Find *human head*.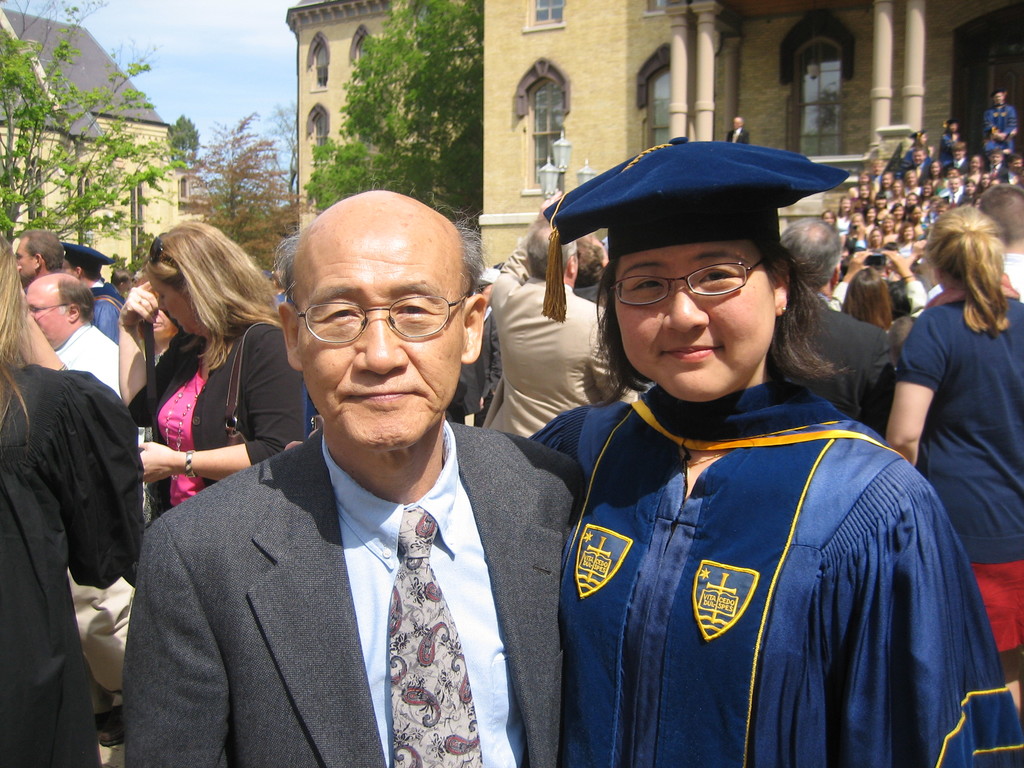
Rect(524, 230, 579, 287).
